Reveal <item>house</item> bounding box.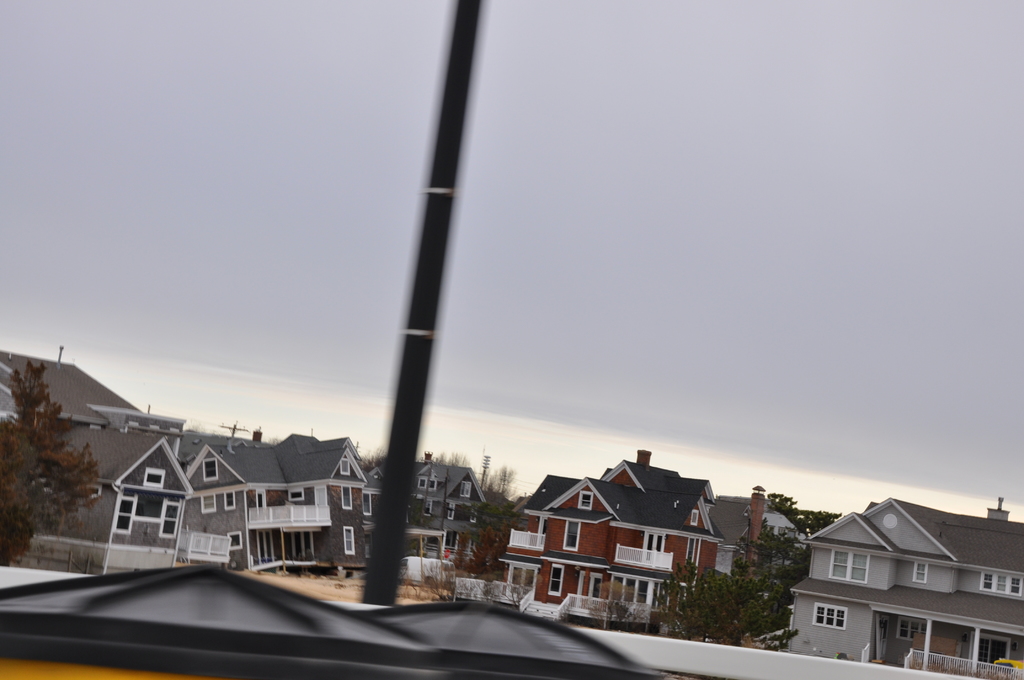
Revealed: [x1=365, y1=467, x2=495, y2=587].
